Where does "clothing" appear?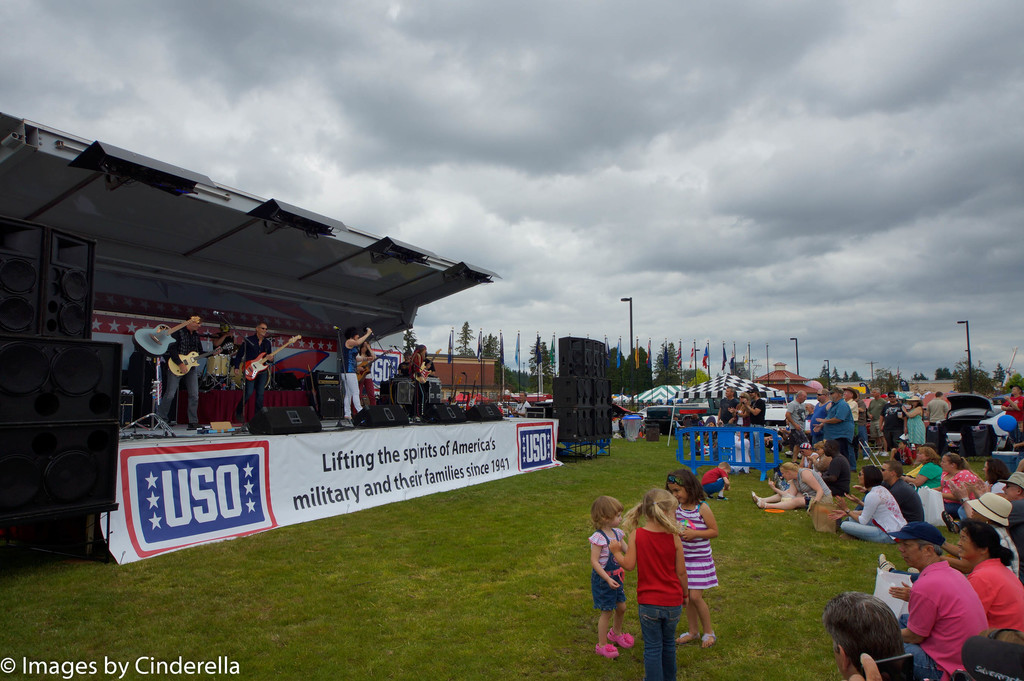
Appears at BBox(589, 525, 628, 613).
